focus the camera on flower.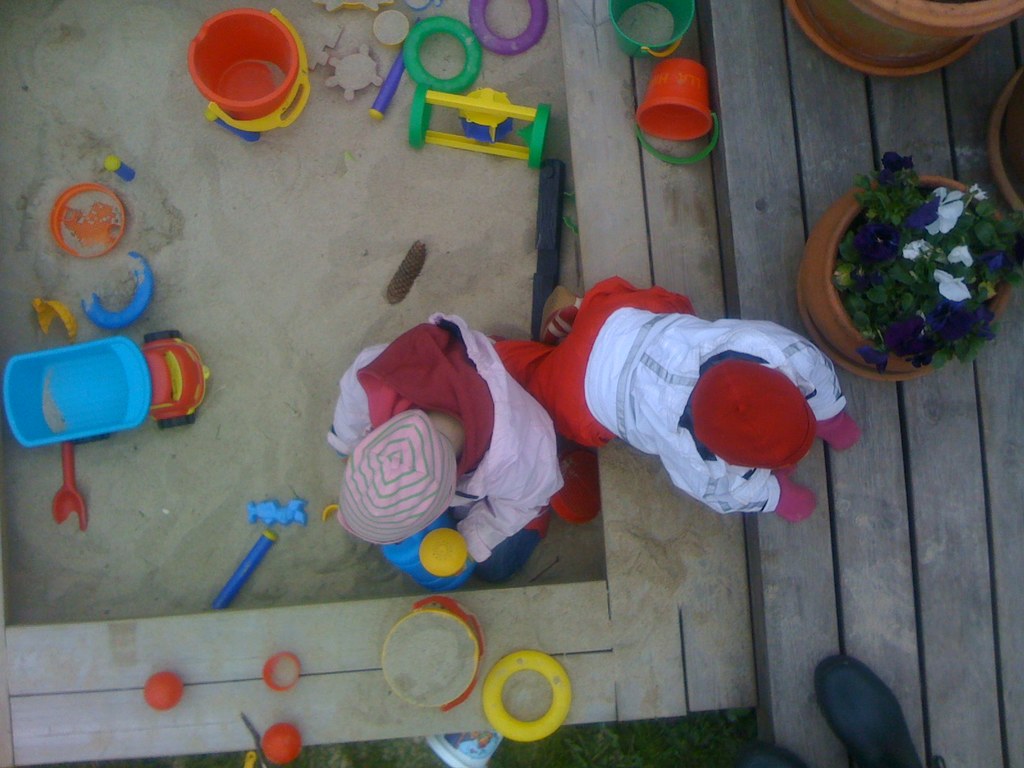
Focus region: l=948, t=243, r=972, b=266.
